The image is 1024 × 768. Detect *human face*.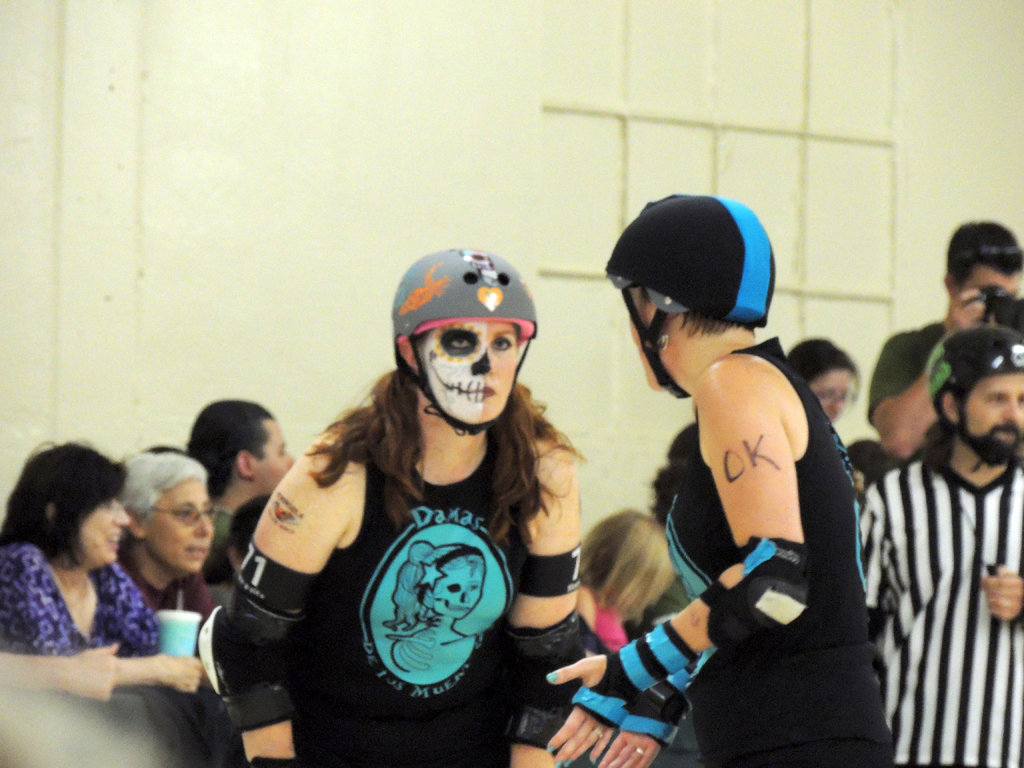
Detection: 147/481/213/572.
